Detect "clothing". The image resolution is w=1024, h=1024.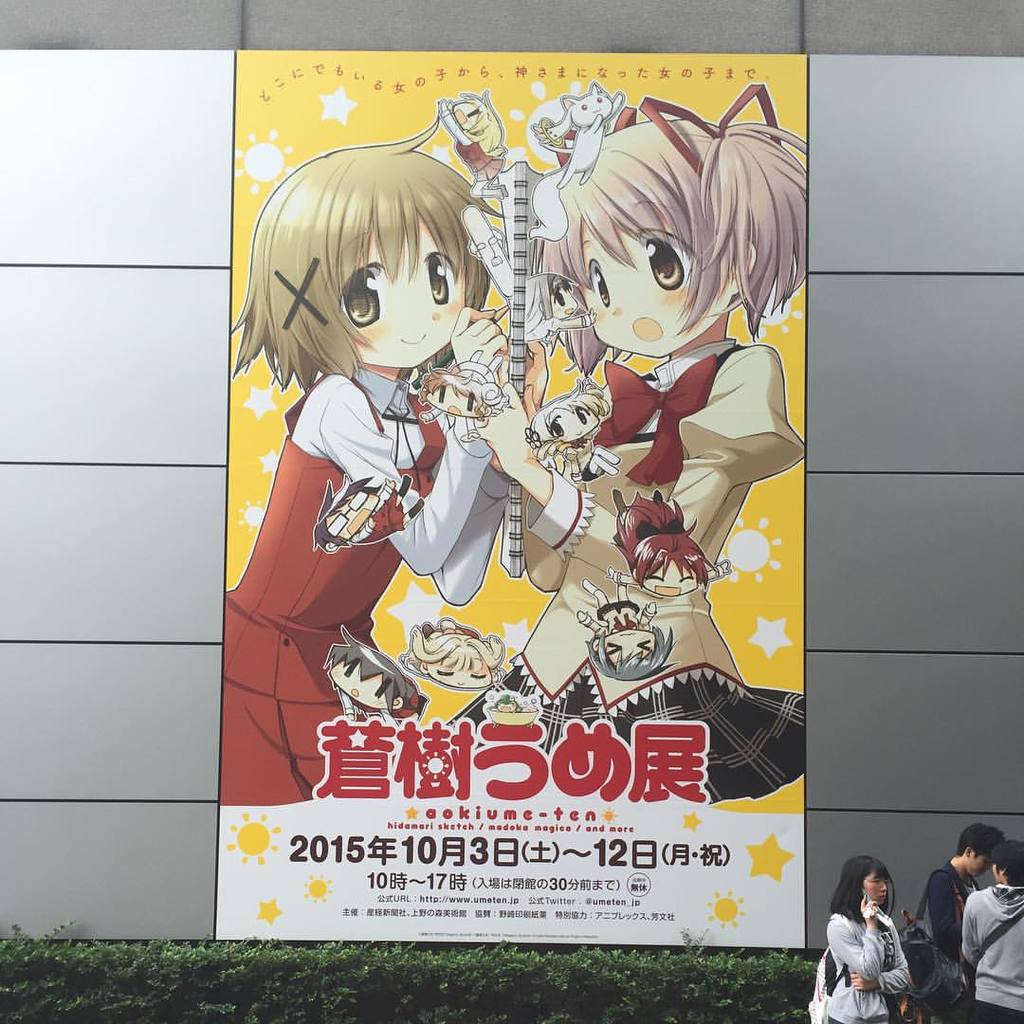
952,889,1023,1023.
